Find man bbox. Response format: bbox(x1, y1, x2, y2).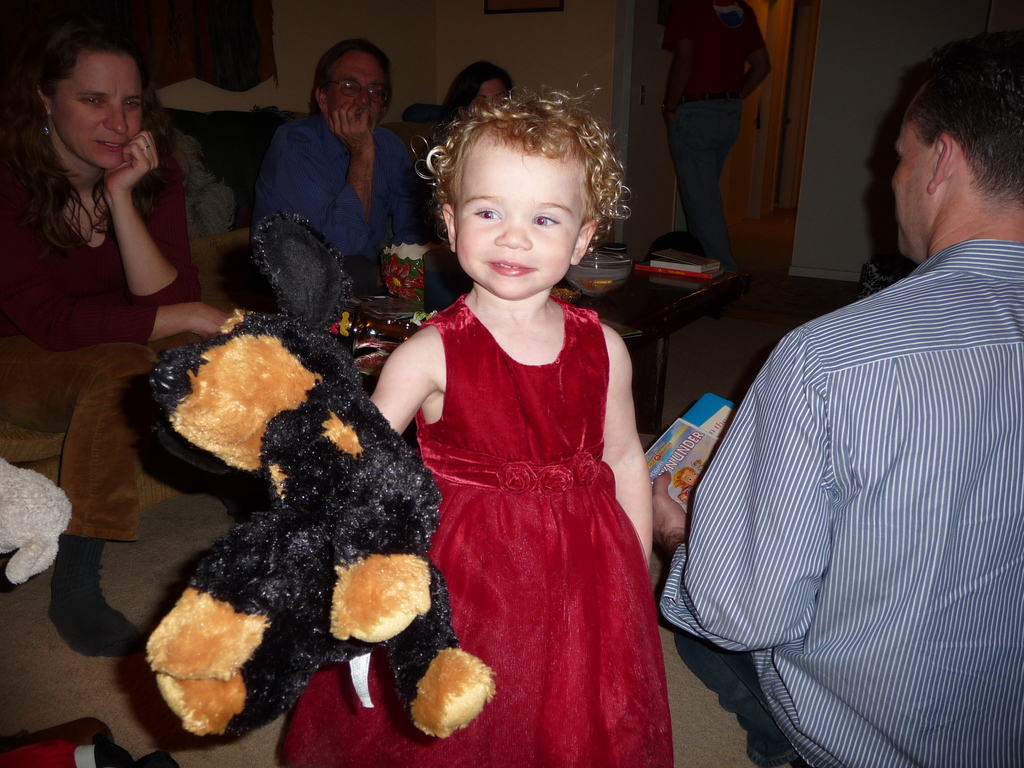
bbox(245, 39, 438, 292).
